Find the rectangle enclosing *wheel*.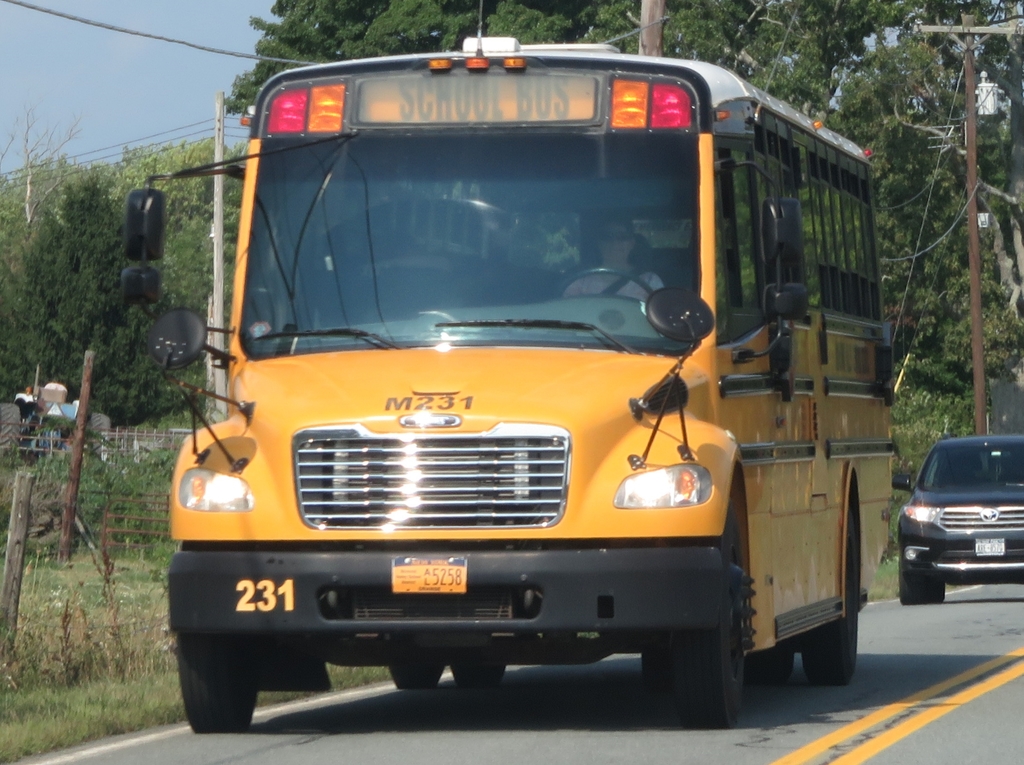
{"x1": 637, "y1": 573, "x2": 757, "y2": 719}.
